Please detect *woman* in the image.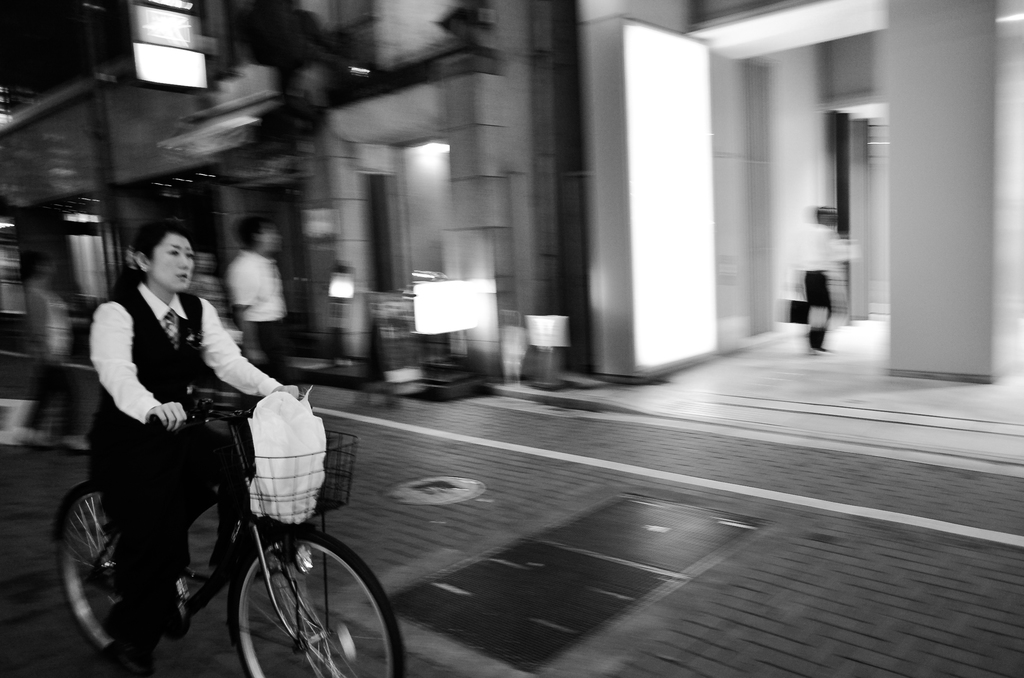
Rect(72, 213, 289, 624).
